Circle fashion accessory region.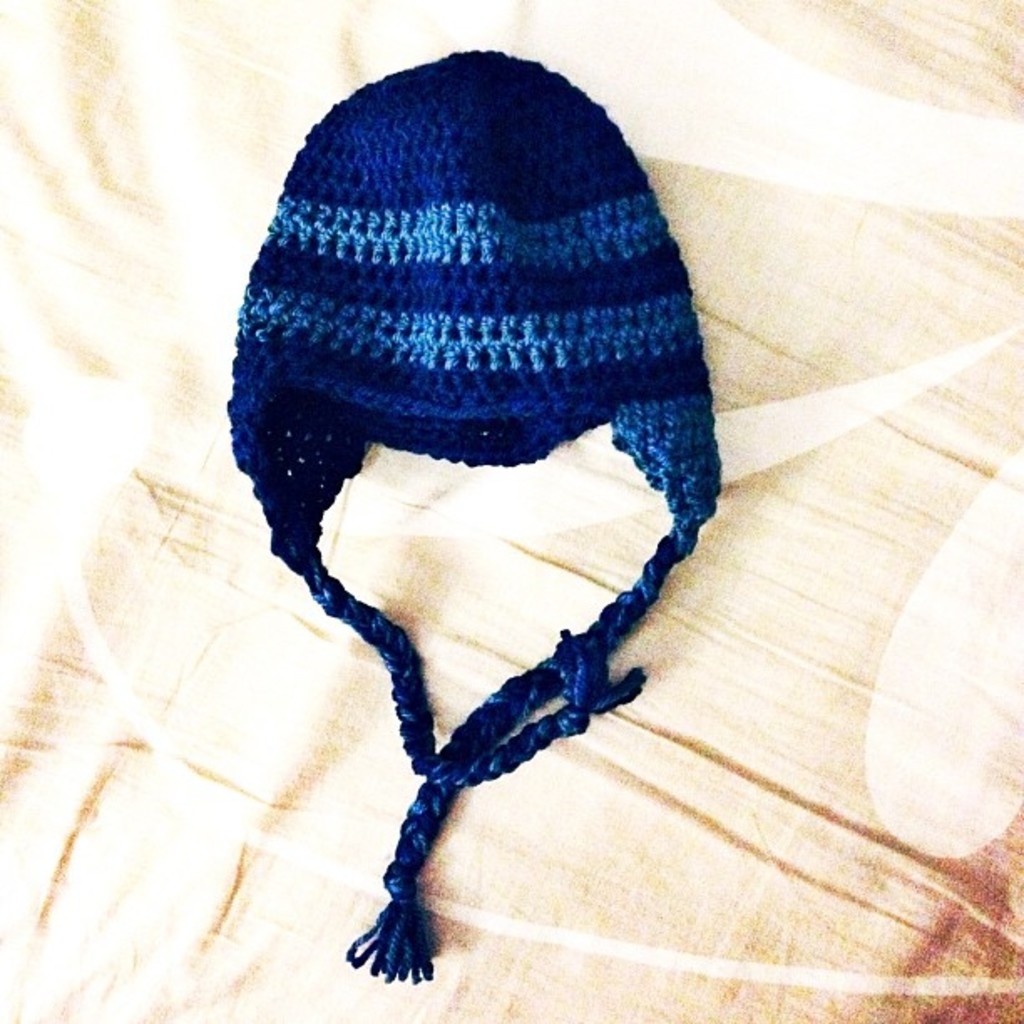
Region: box(231, 54, 733, 980).
